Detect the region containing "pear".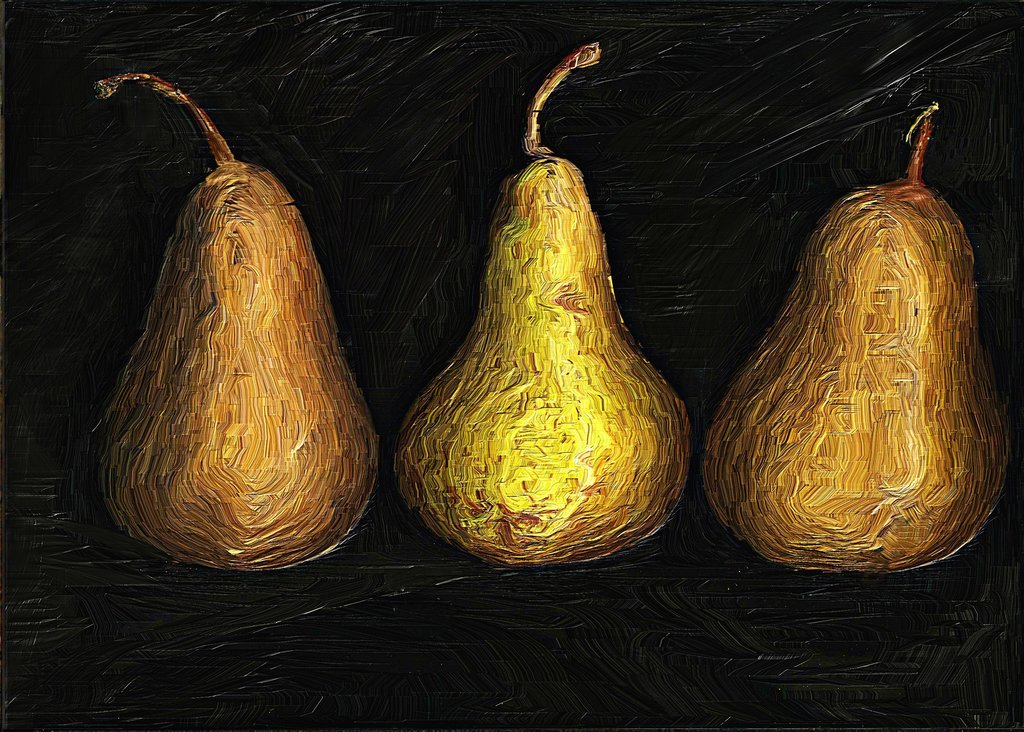
[x1=93, y1=163, x2=380, y2=572].
